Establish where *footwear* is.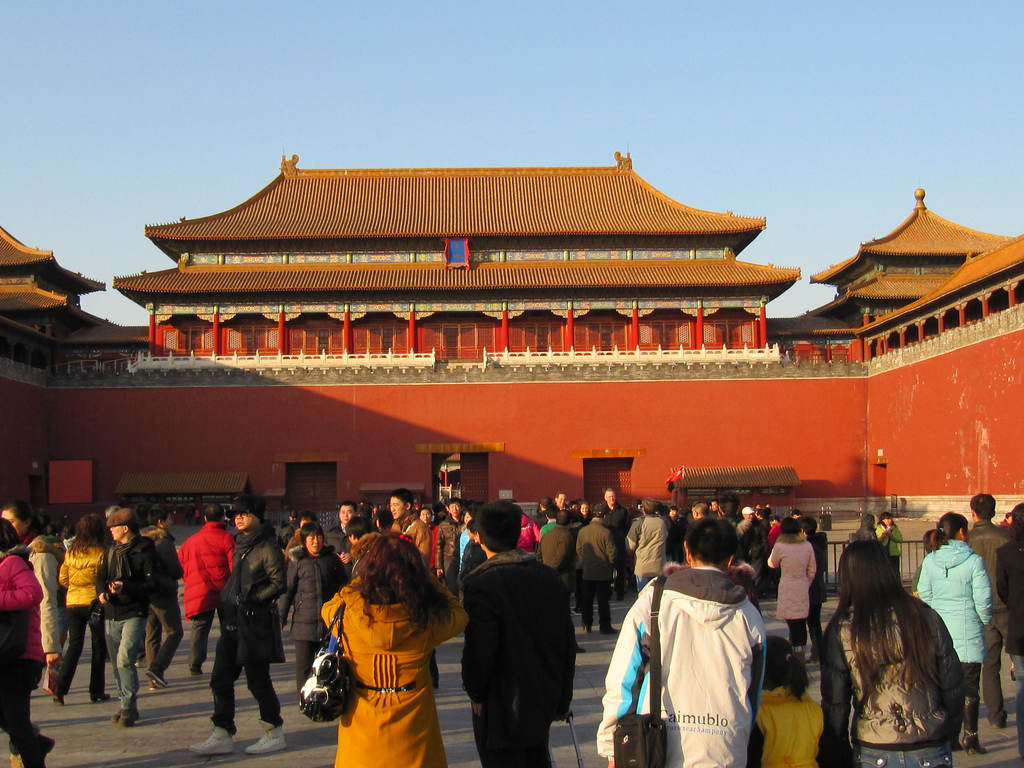
Established at (left=52, top=694, right=62, bottom=706).
